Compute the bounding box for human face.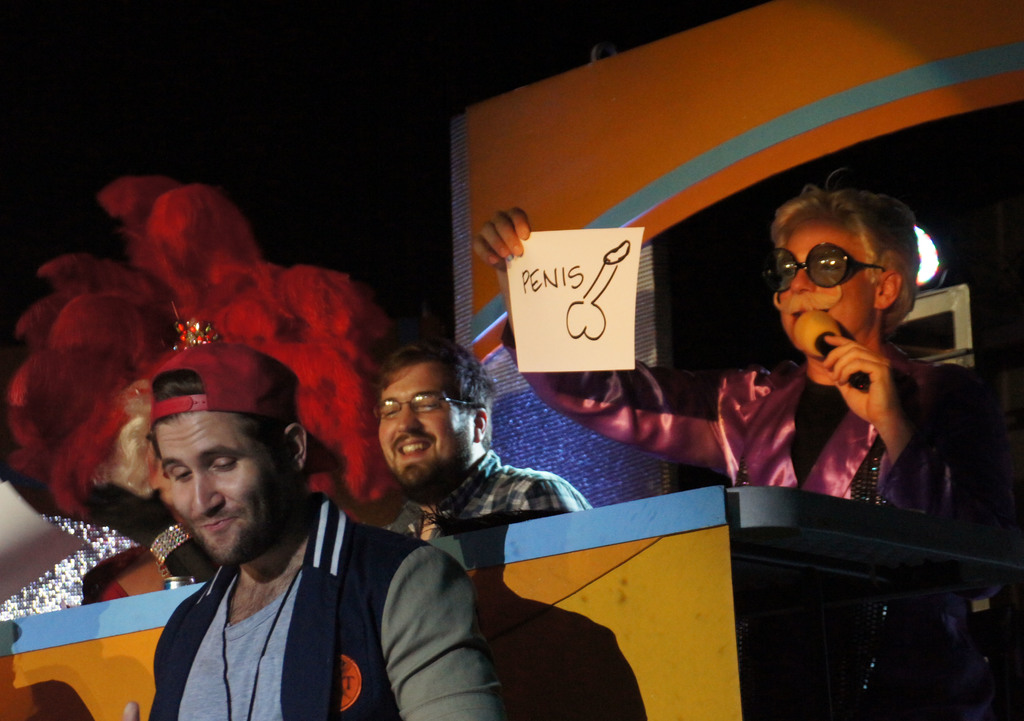
156 415 294 571.
